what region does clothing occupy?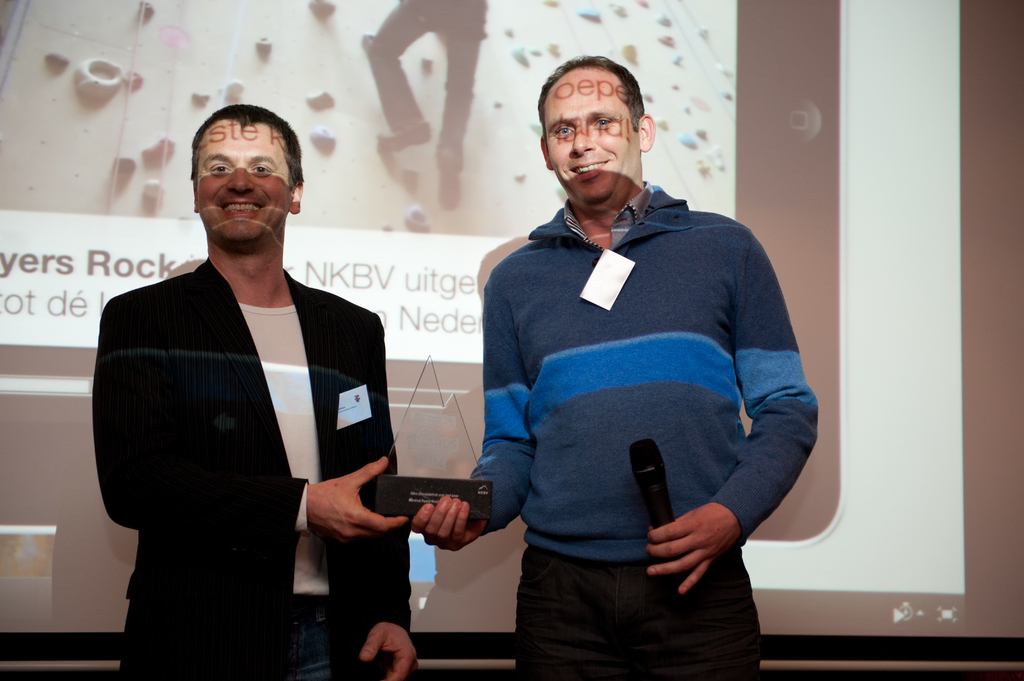
box(92, 259, 413, 680).
